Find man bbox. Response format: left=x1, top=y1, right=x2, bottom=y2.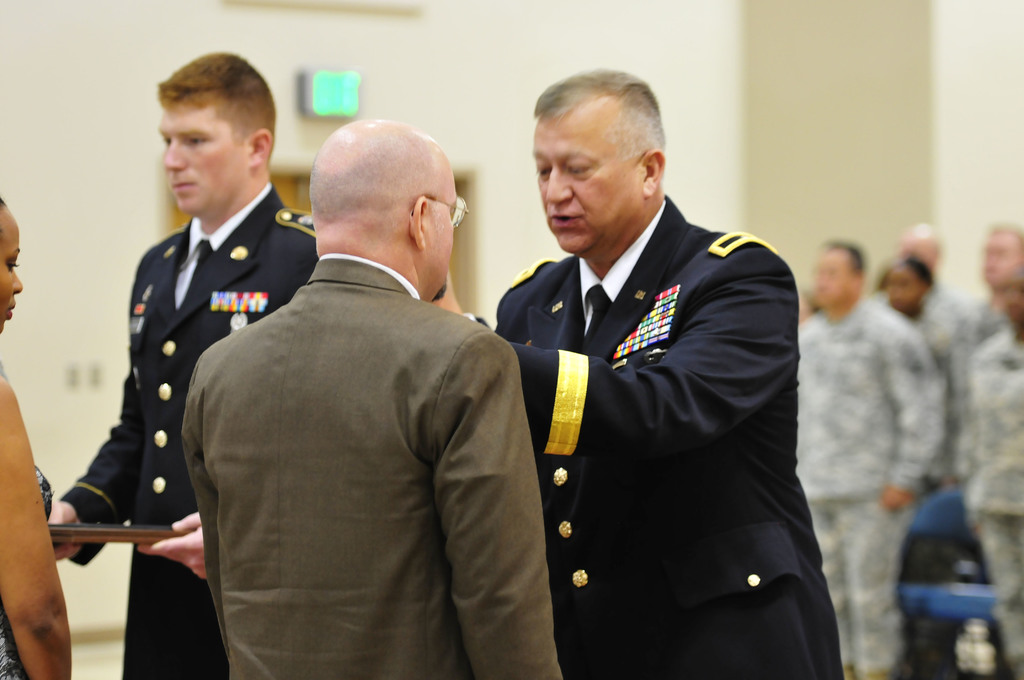
left=177, top=118, right=562, bottom=679.
